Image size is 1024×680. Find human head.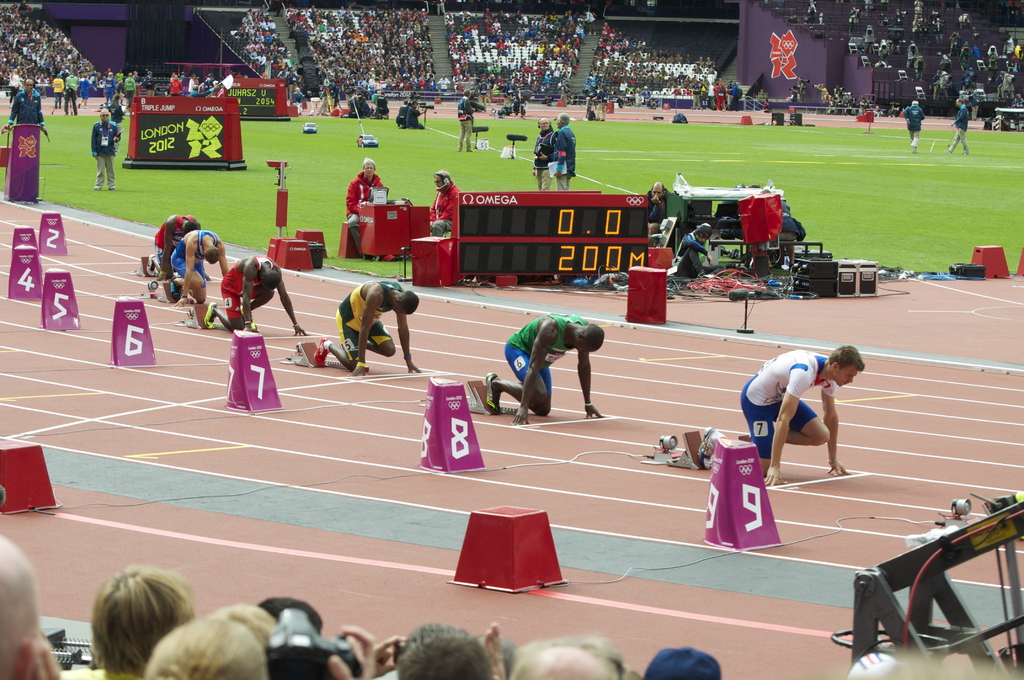
pyautogui.locateOnScreen(260, 598, 321, 628).
